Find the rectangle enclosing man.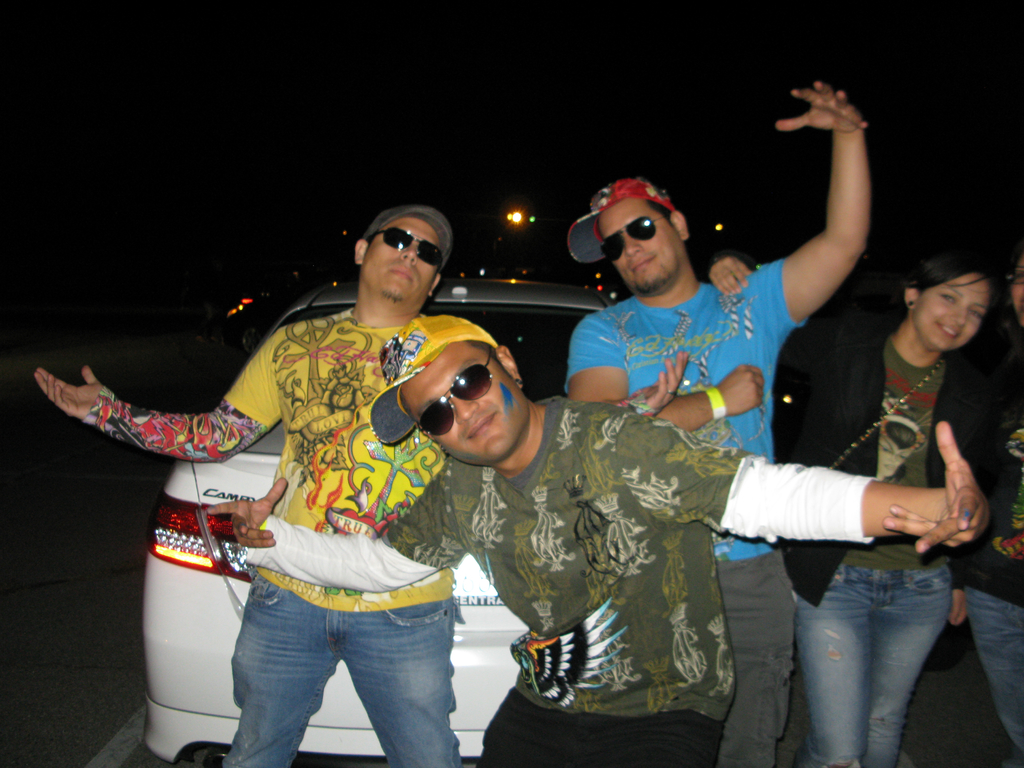
<bbox>559, 80, 873, 767</bbox>.
